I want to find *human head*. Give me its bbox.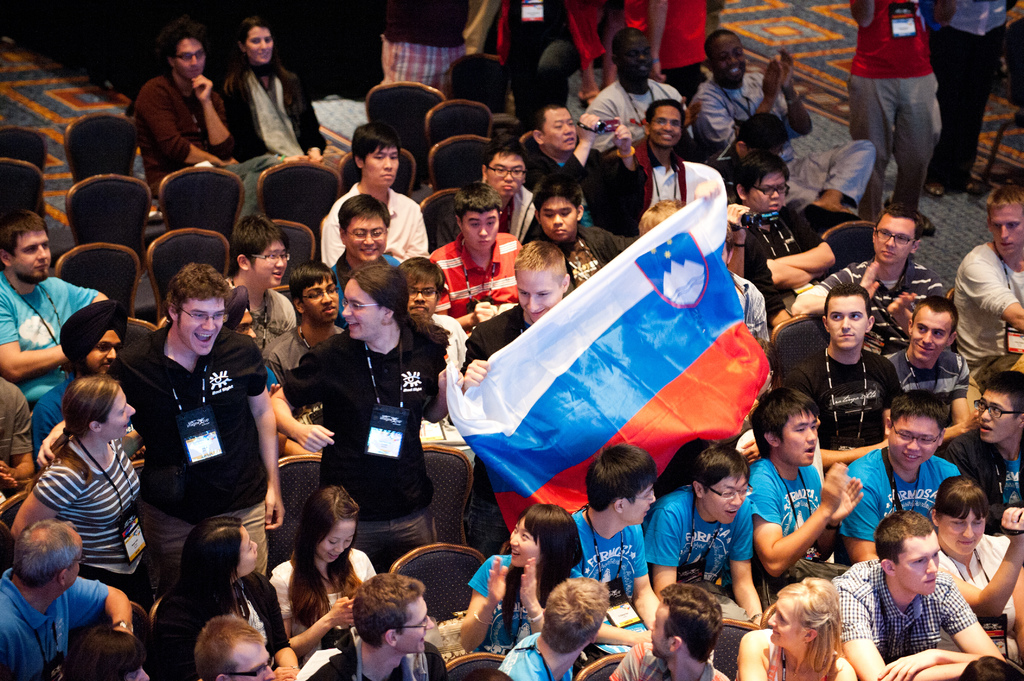
163:264:232:358.
